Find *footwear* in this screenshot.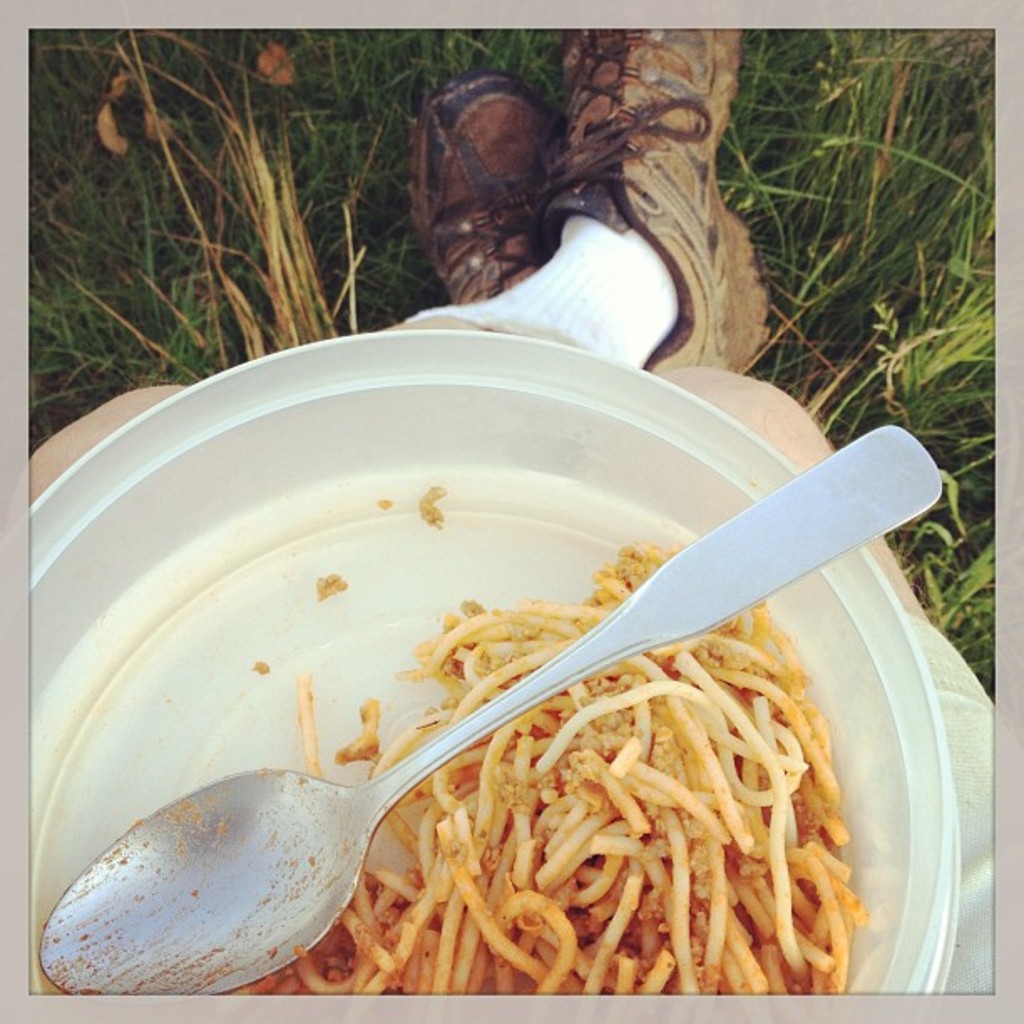
The bounding box for *footwear* is bbox(402, 77, 591, 303).
